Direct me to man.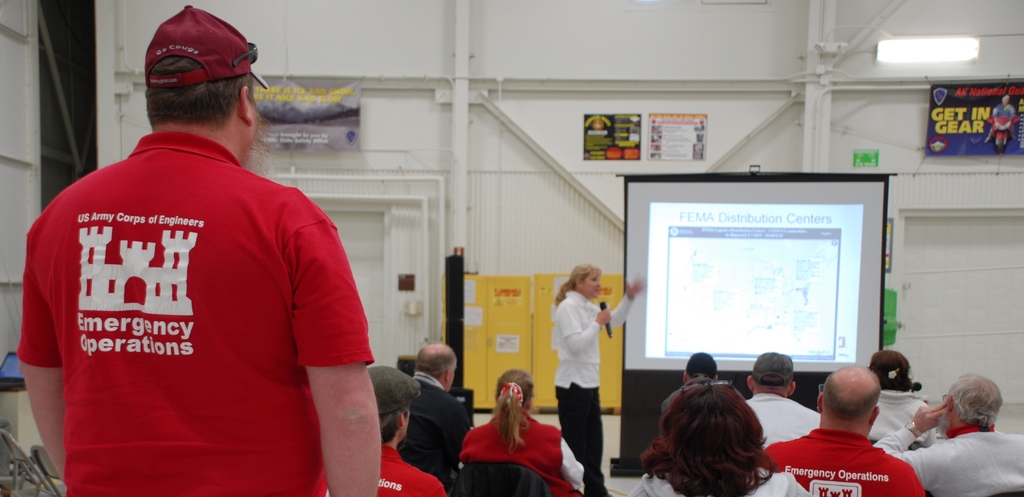
Direction: (762,364,932,496).
